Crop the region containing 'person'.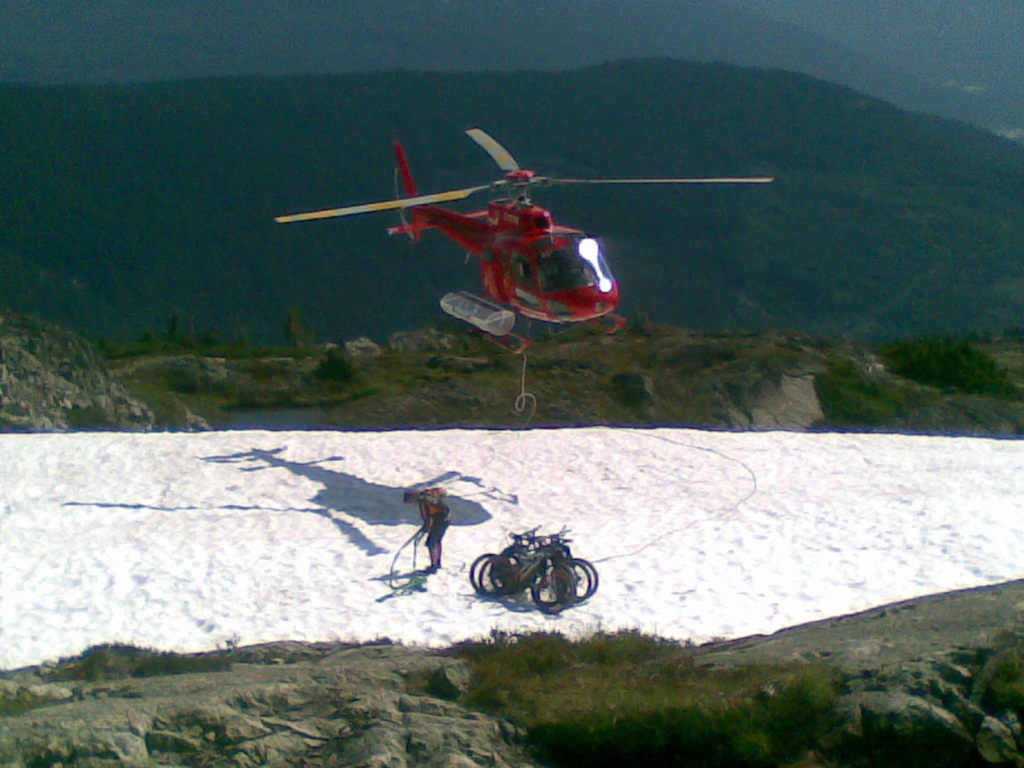
Crop region: select_region(408, 486, 449, 573).
